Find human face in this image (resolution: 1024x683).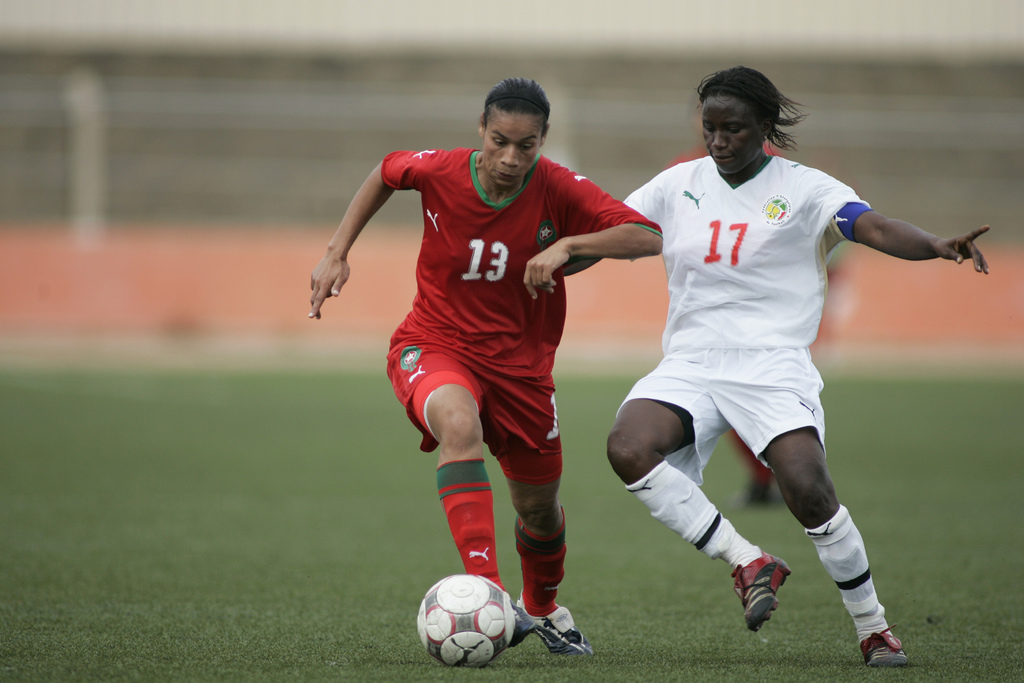
pyautogui.locateOnScreen(484, 115, 540, 187).
